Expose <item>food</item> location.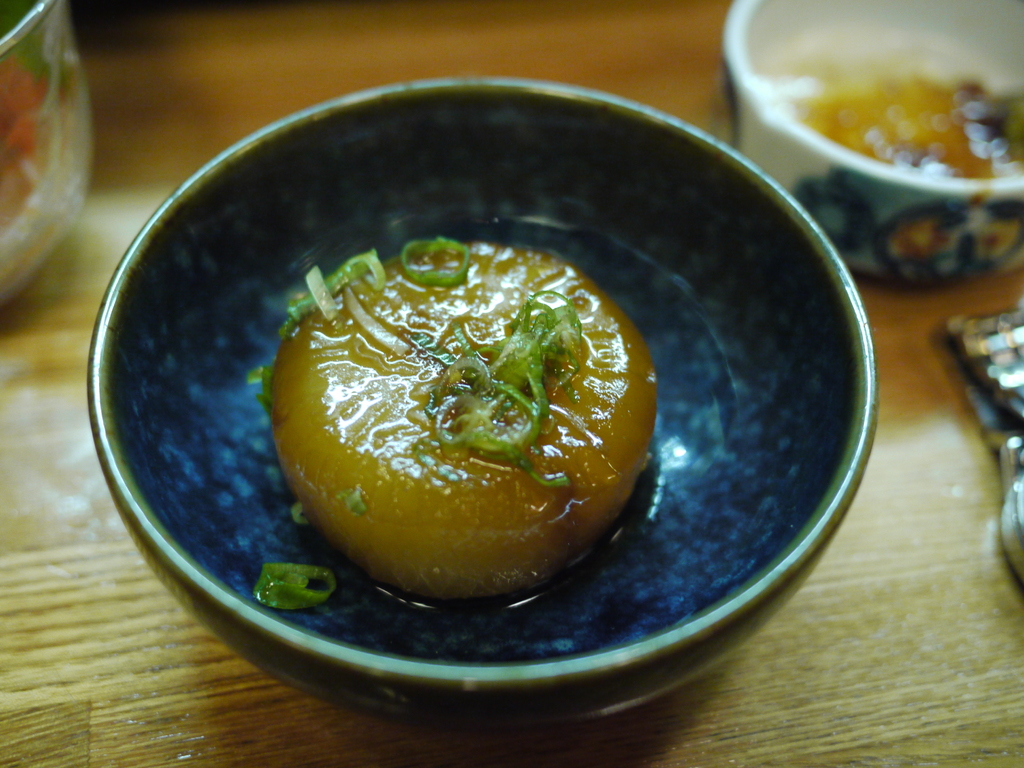
Exposed at [276,218,671,591].
